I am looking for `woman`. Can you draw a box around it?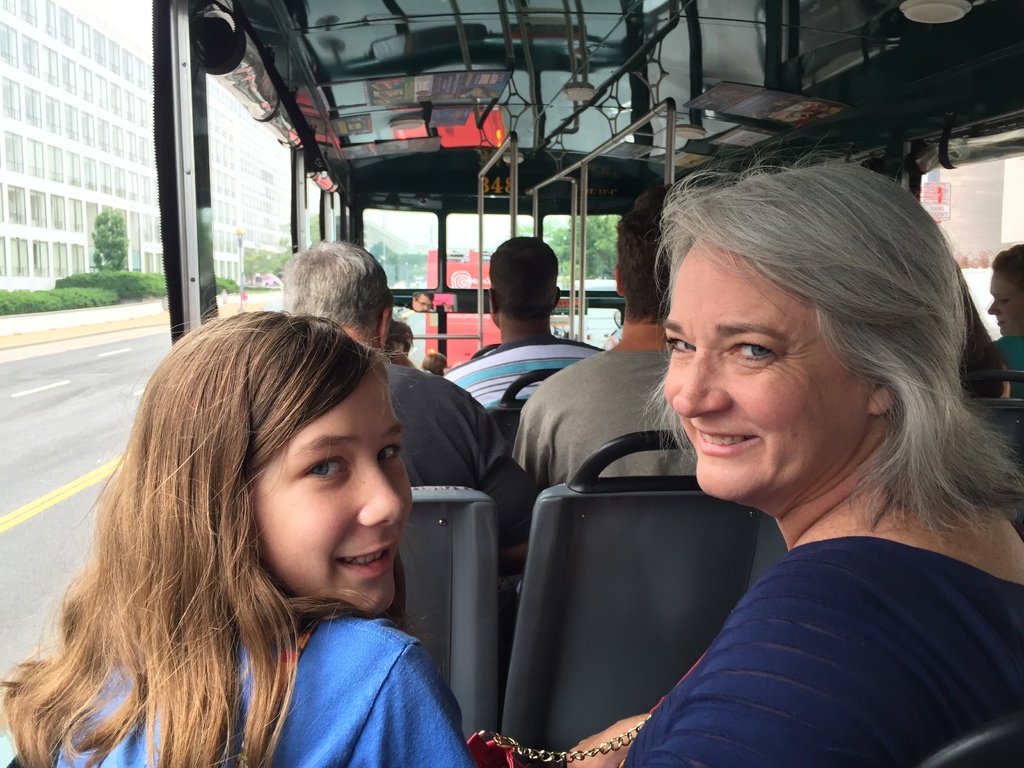
Sure, the bounding box is <region>989, 248, 1022, 398</region>.
